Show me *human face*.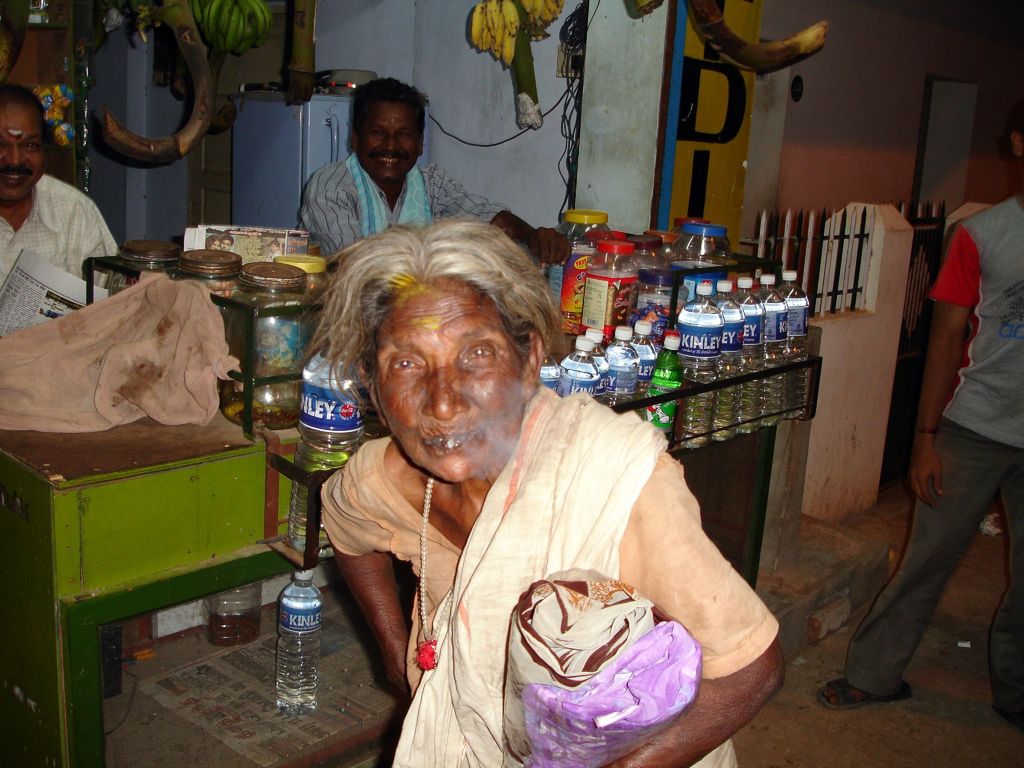
*human face* is here: left=360, top=102, right=423, bottom=188.
